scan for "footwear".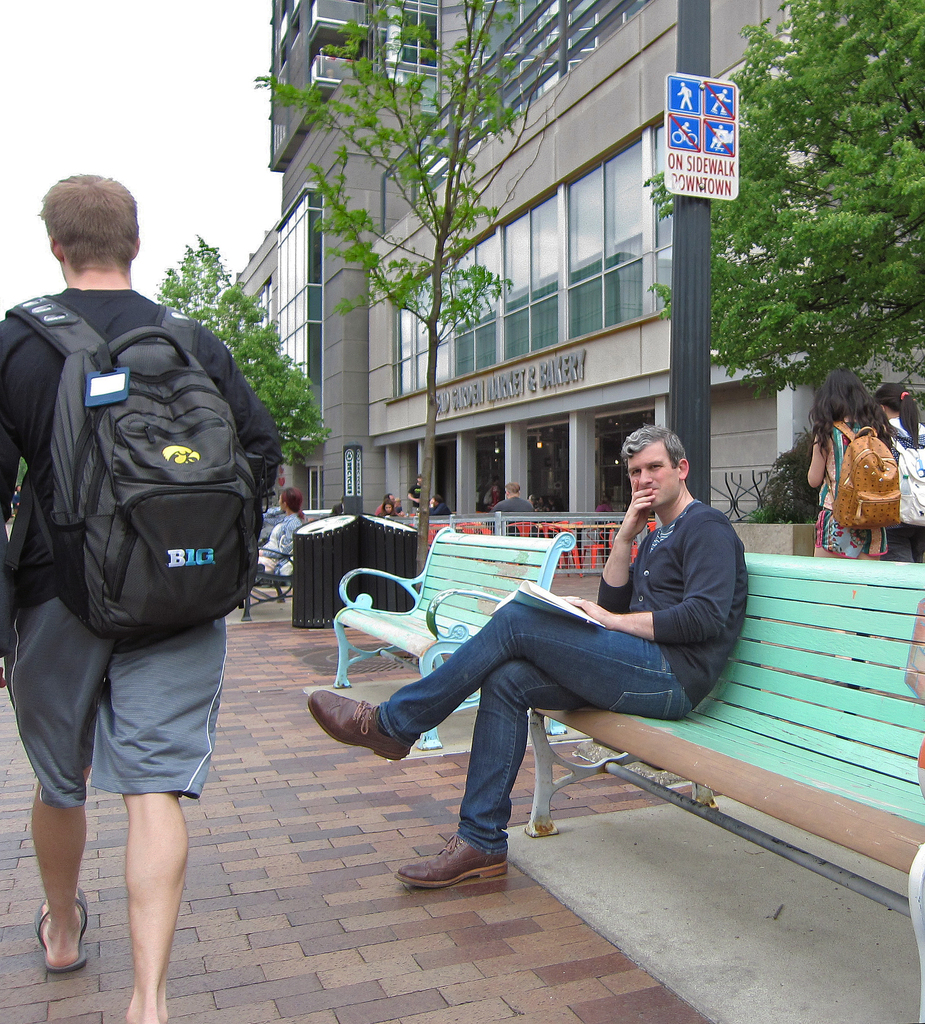
Scan result: <bbox>396, 825, 506, 888</bbox>.
